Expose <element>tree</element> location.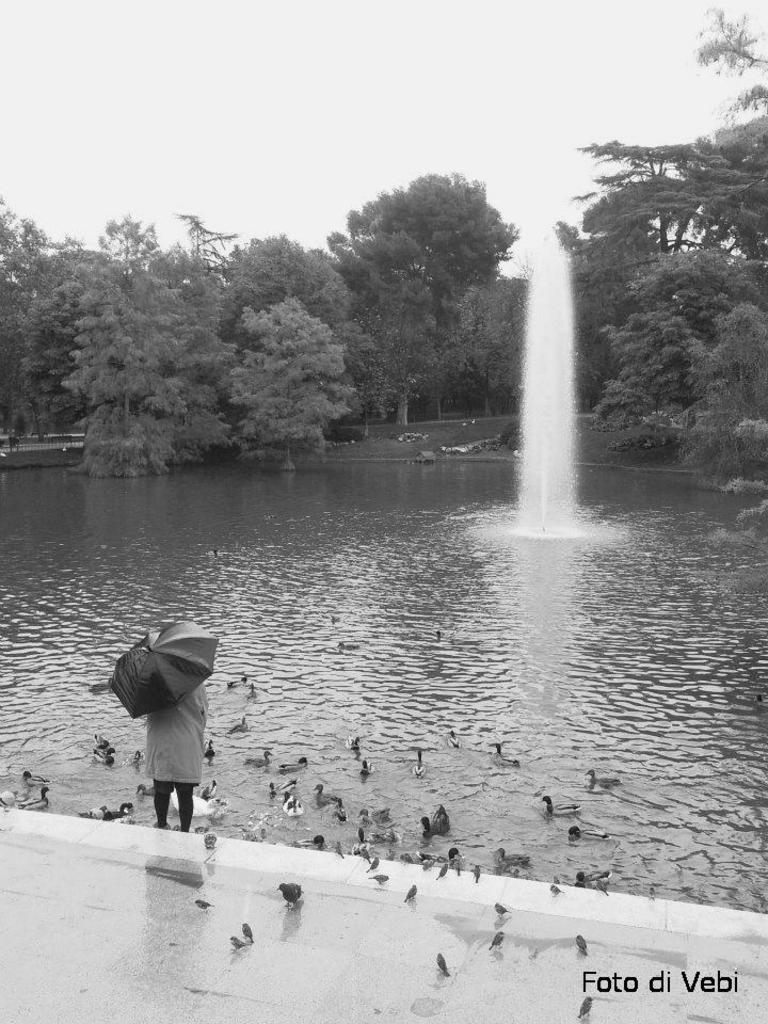
Exposed at Rect(645, 226, 767, 399).
